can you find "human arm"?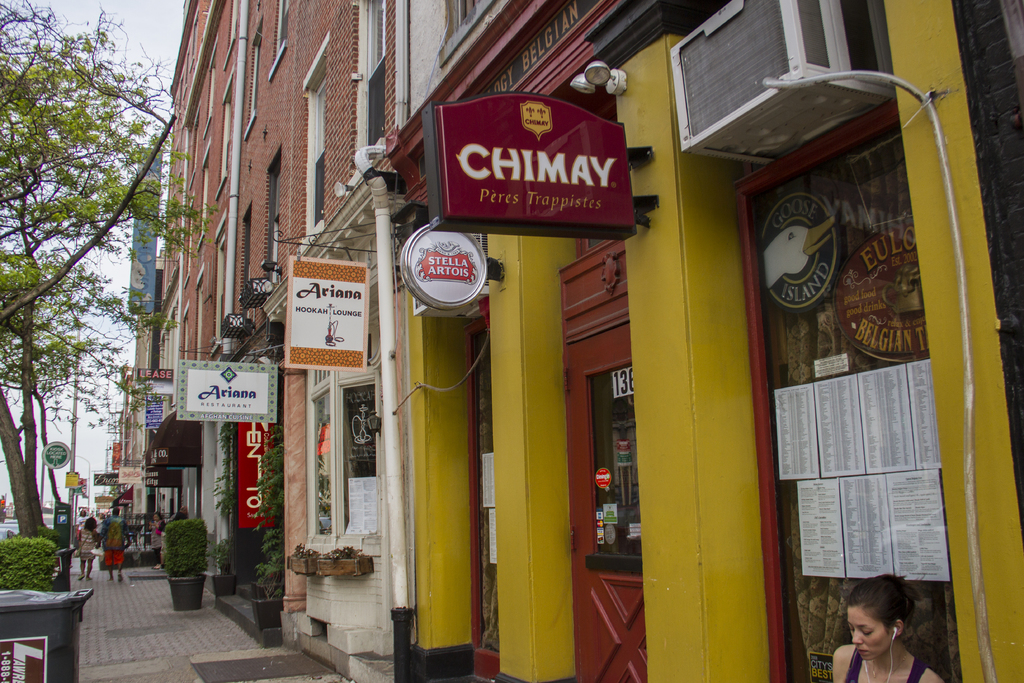
Yes, bounding box: [71,522,84,555].
